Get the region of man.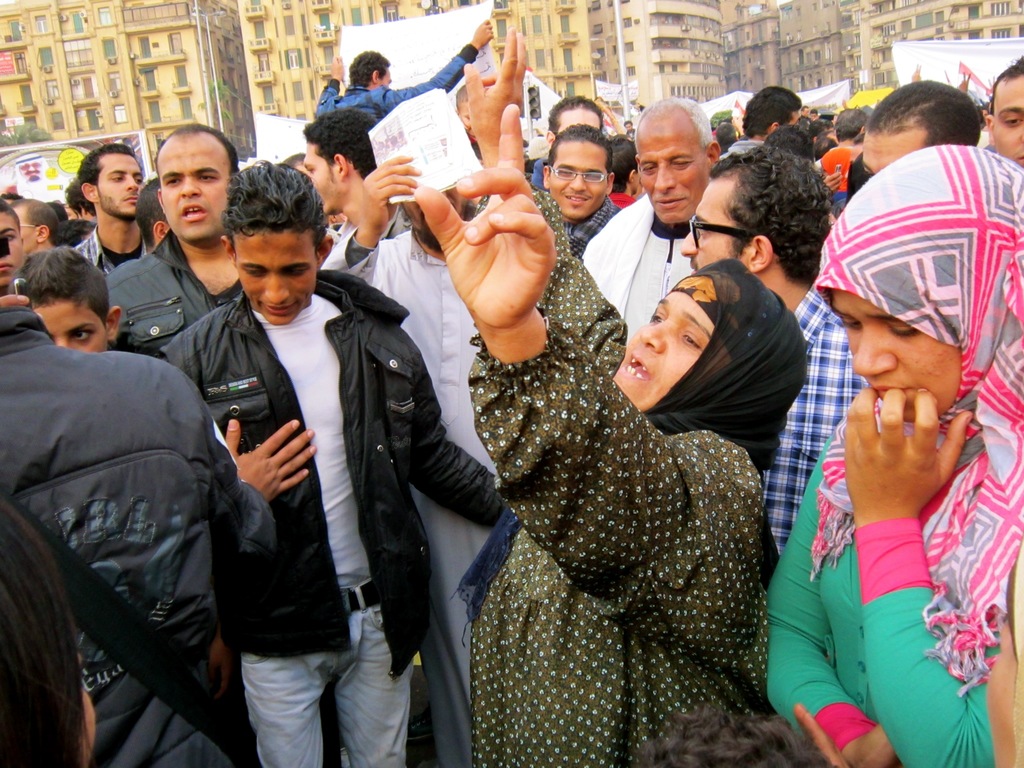
bbox=[300, 105, 414, 252].
